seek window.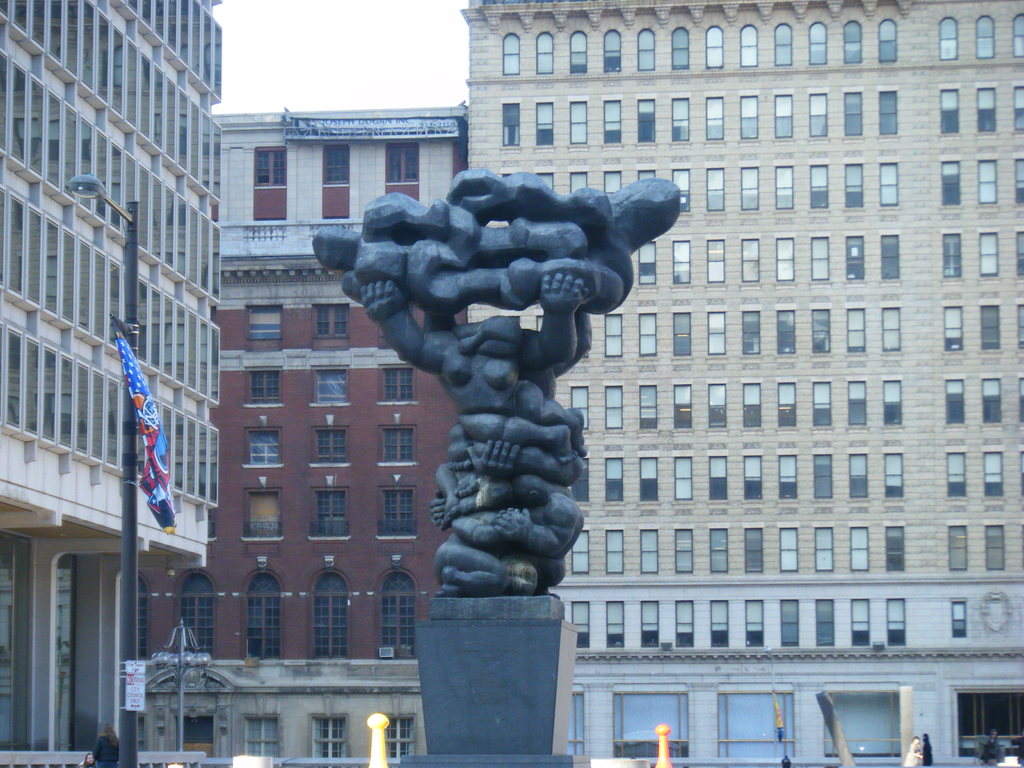
943,371,964,428.
